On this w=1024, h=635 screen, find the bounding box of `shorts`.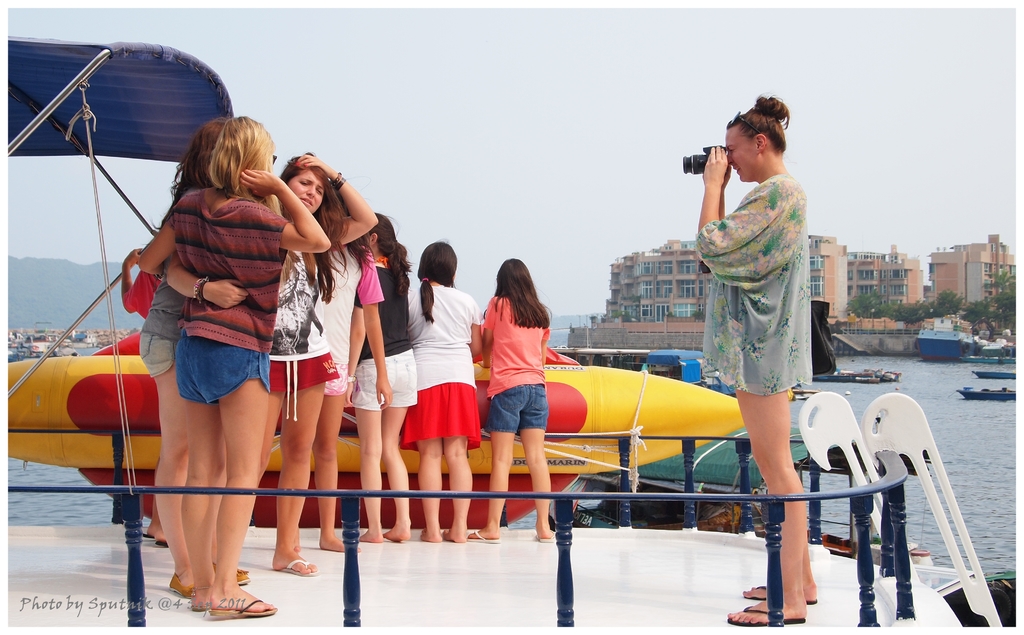
Bounding box: [left=139, top=329, right=178, bottom=375].
